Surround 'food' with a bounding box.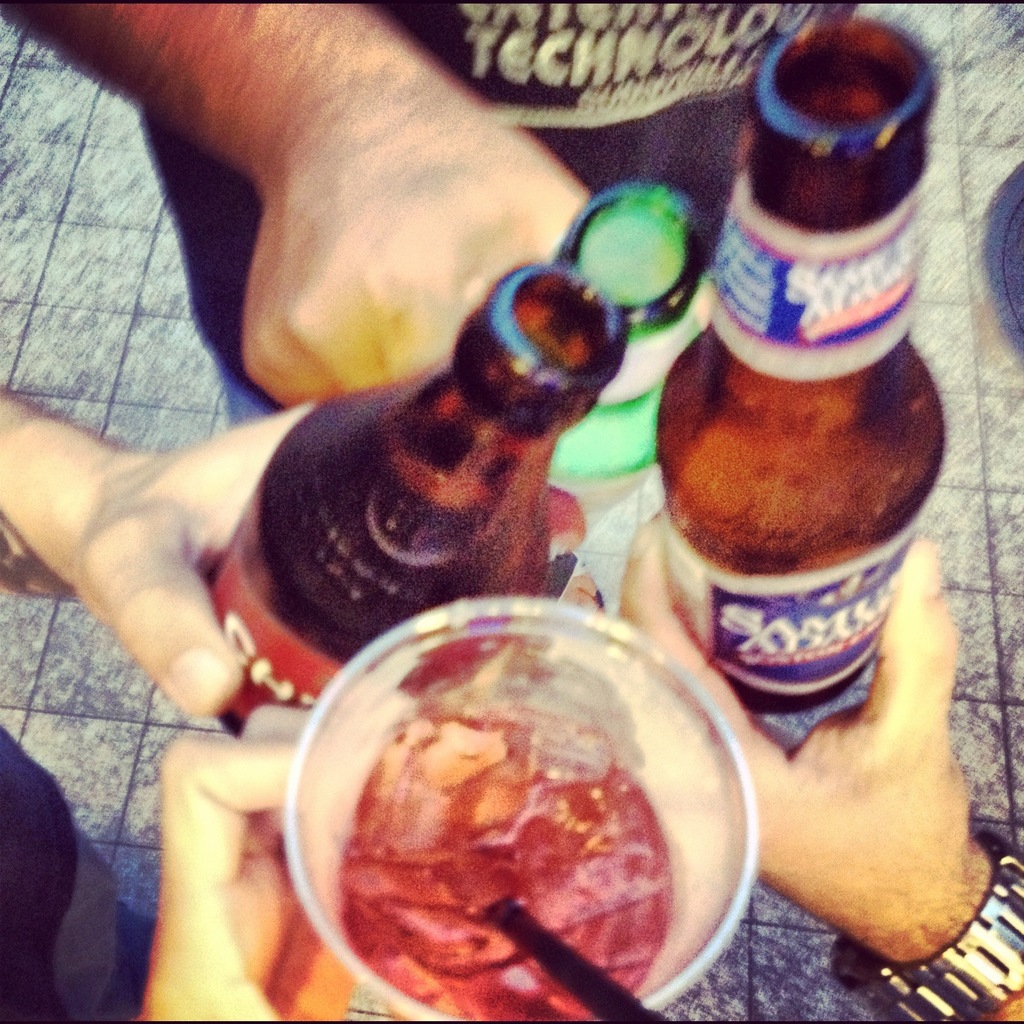
270, 601, 767, 978.
